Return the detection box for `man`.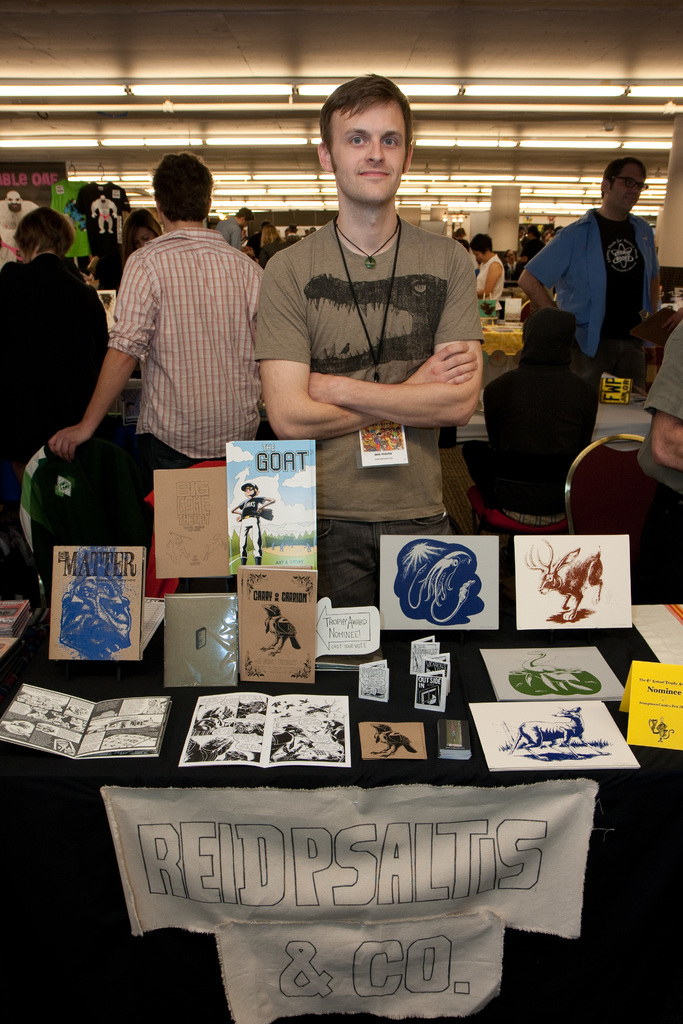
[227,118,518,527].
